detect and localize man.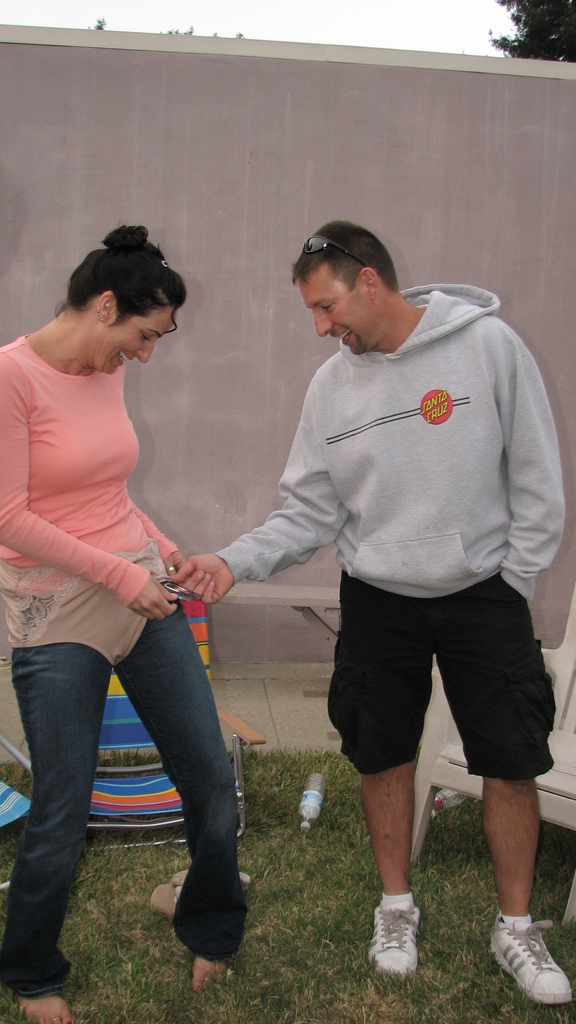
Localized at bbox(221, 227, 563, 956).
